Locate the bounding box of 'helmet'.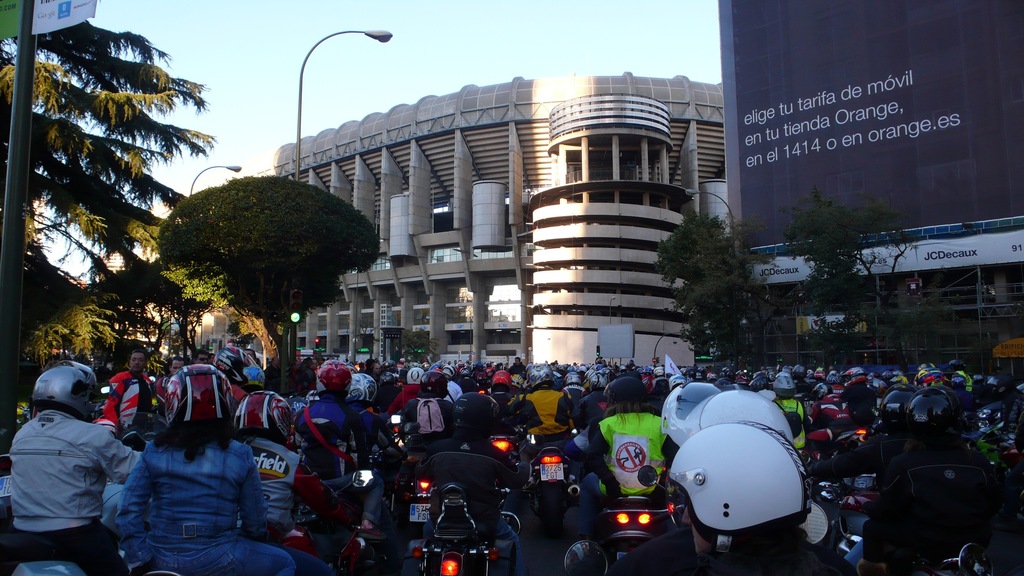
Bounding box: (x1=483, y1=363, x2=520, y2=393).
